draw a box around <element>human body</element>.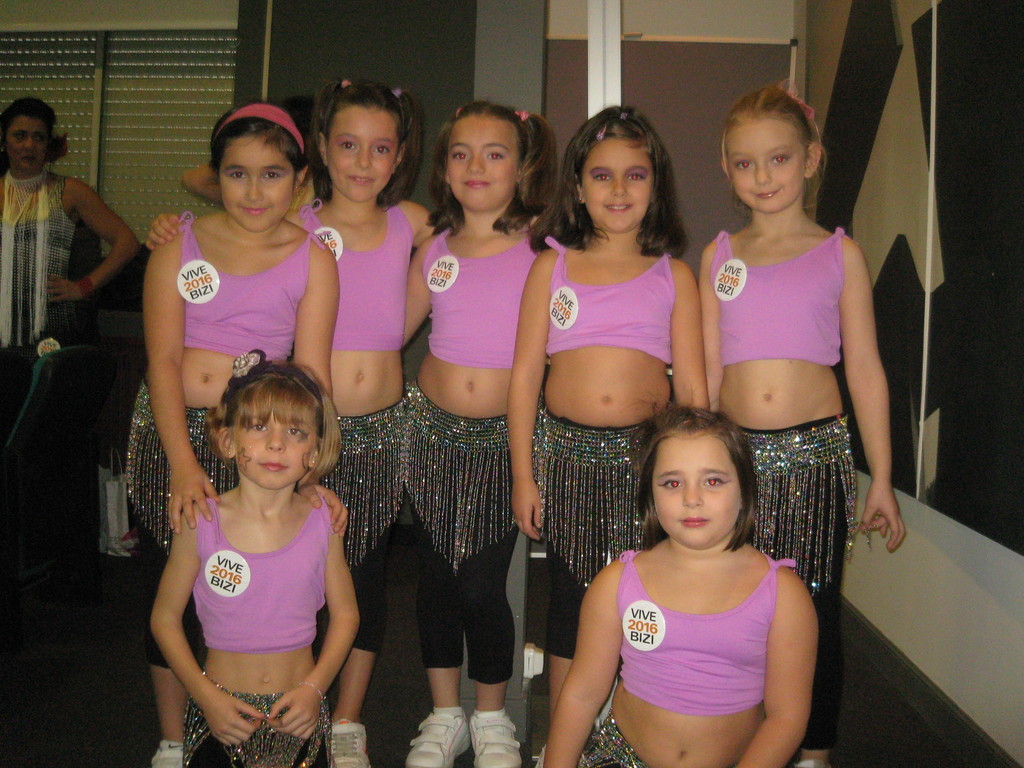
154/490/356/767.
